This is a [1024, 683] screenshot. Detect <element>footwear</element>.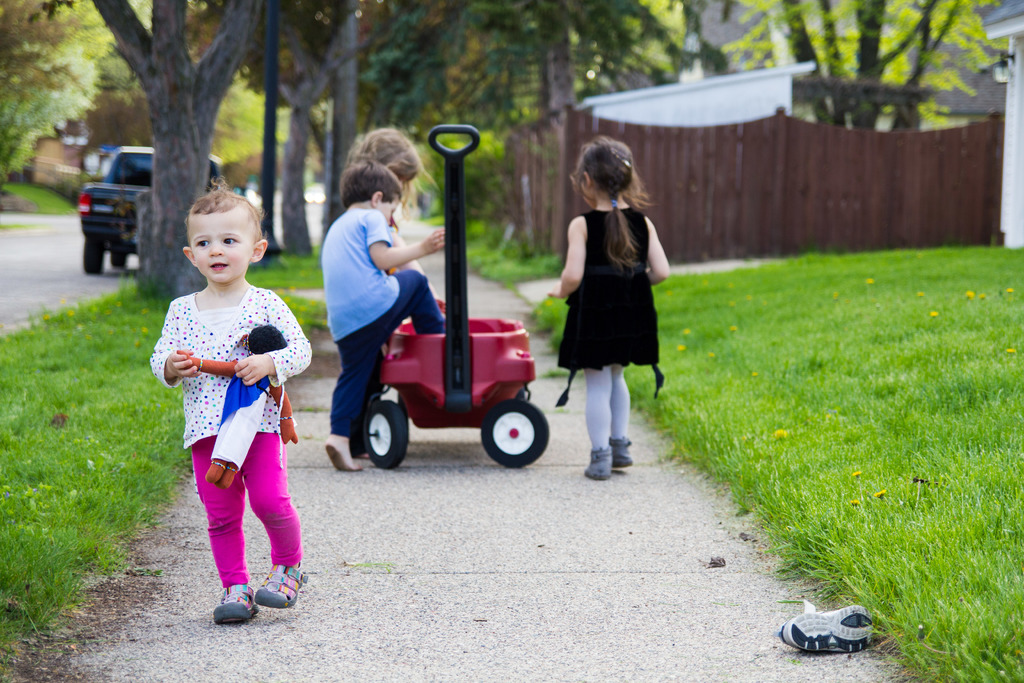
(607,434,633,467).
